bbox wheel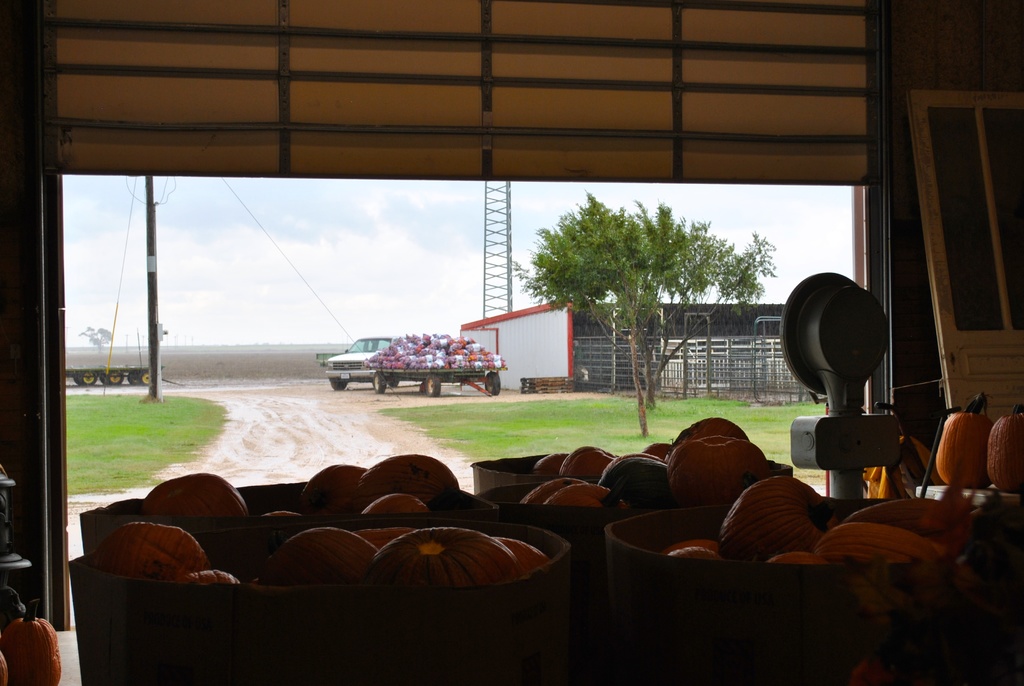
422 376 439 397
